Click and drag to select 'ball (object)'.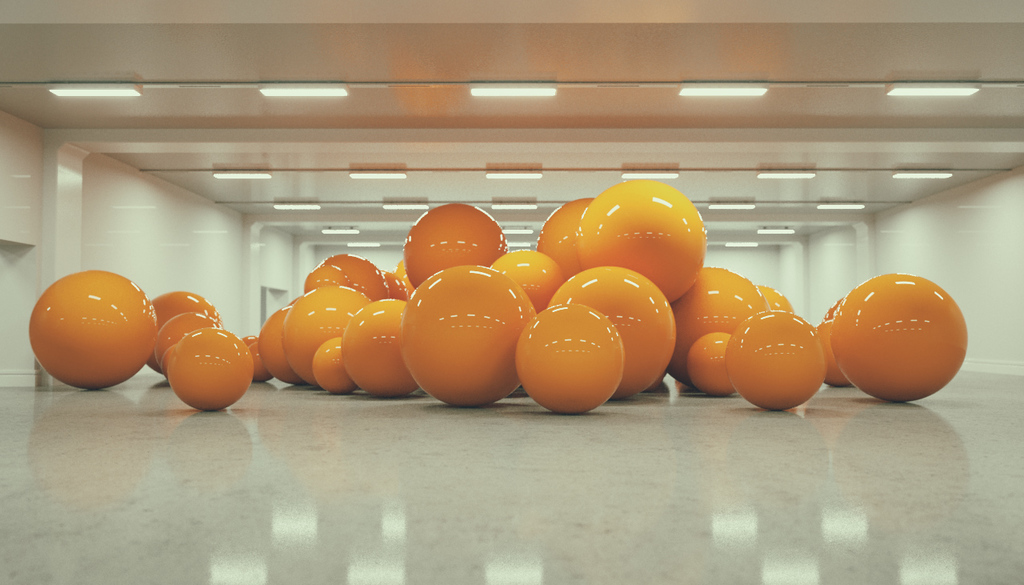
Selection: detection(258, 307, 303, 392).
